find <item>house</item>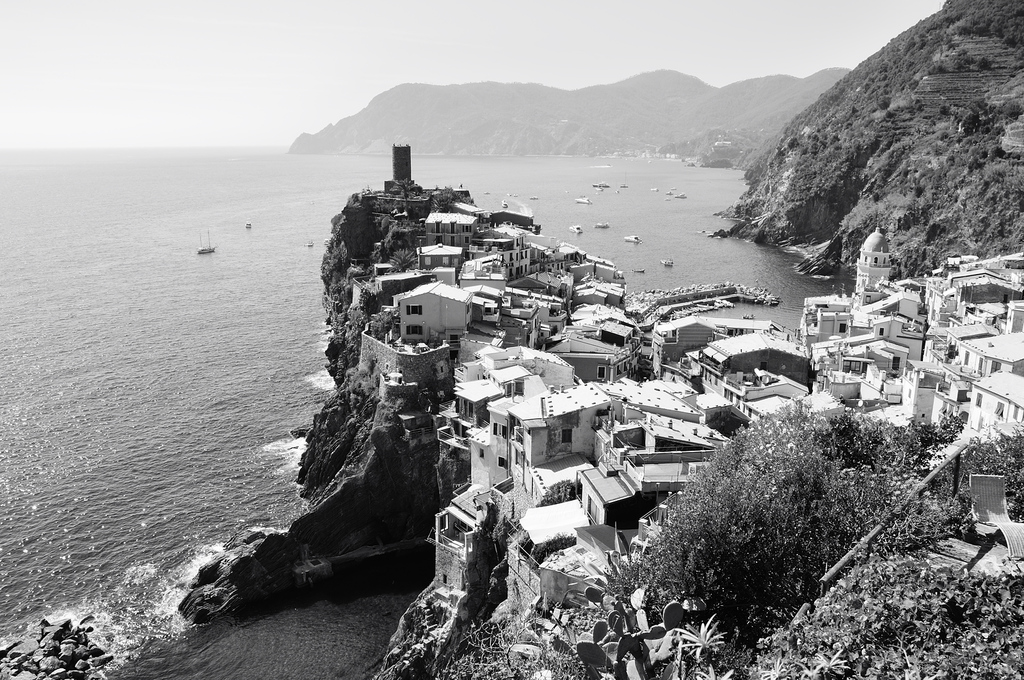
pyautogui.locateOnScreen(425, 212, 479, 238)
